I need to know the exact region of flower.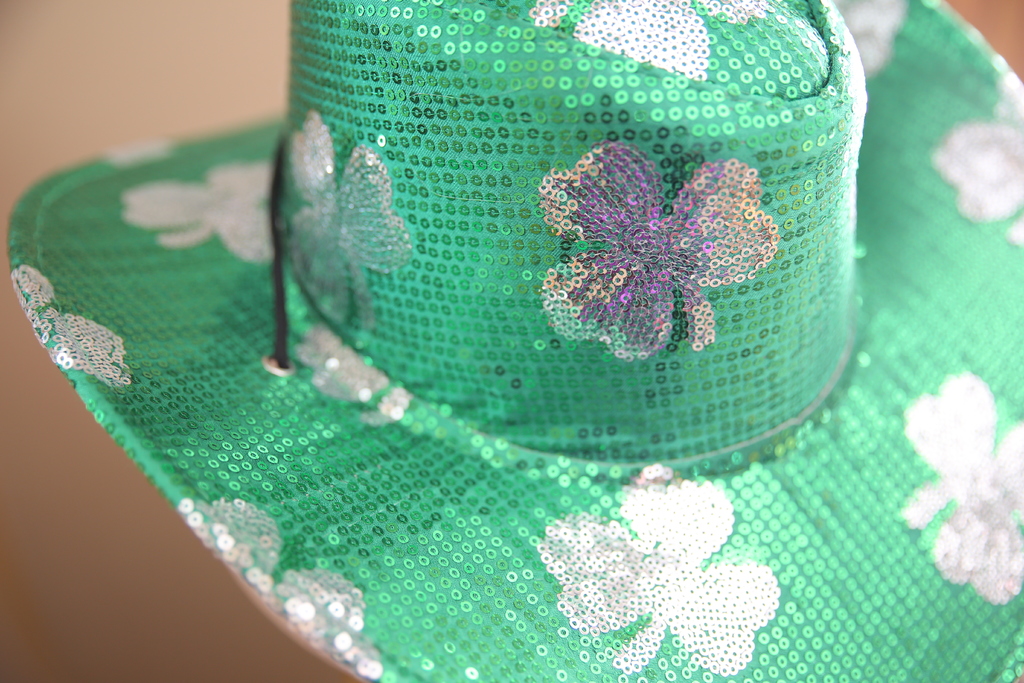
Region: BBox(174, 496, 380, 682).
